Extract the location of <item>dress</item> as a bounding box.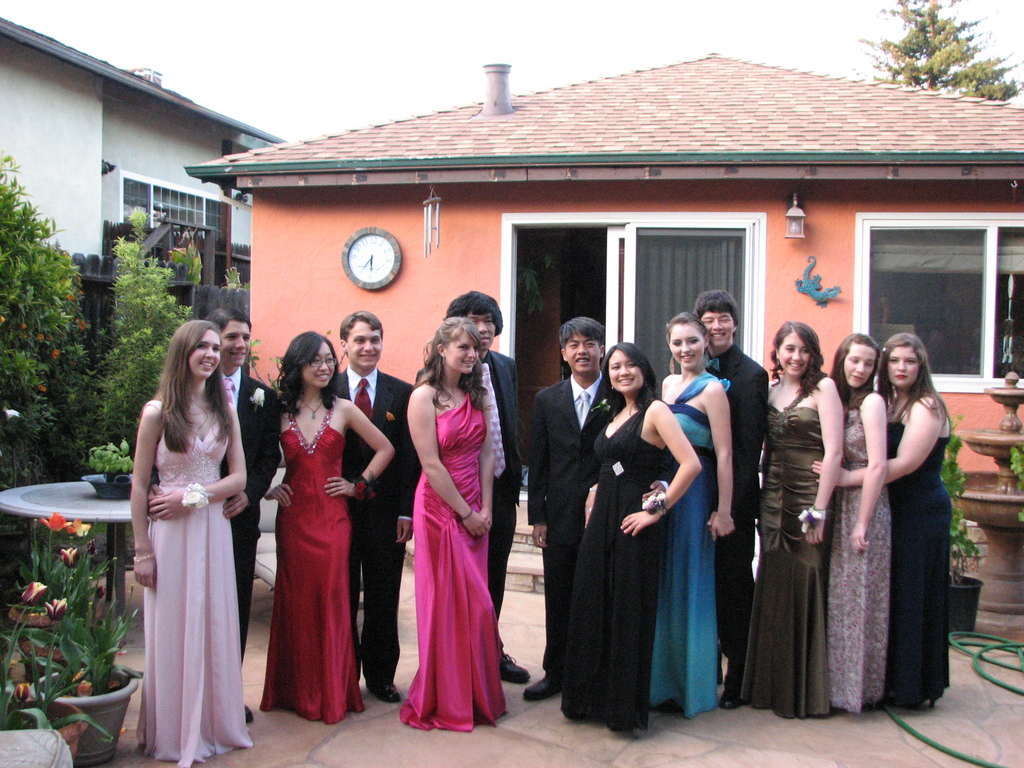
bbox=[259, 403, 353, 723].
